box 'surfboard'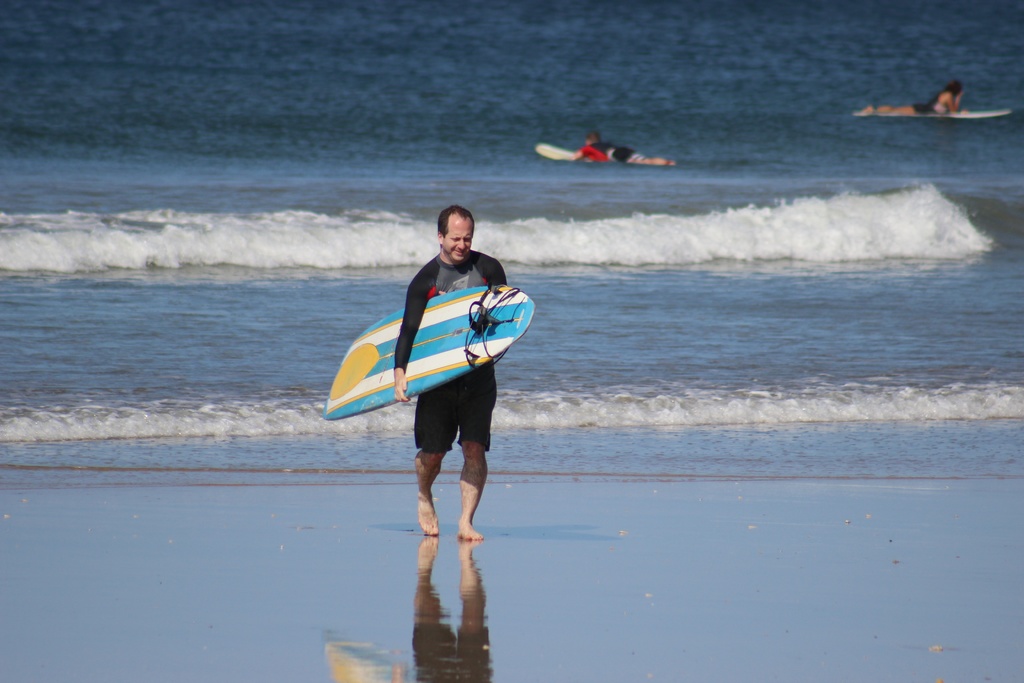
pyautogui.locateOnScreen(536, 145, 578, 164)
